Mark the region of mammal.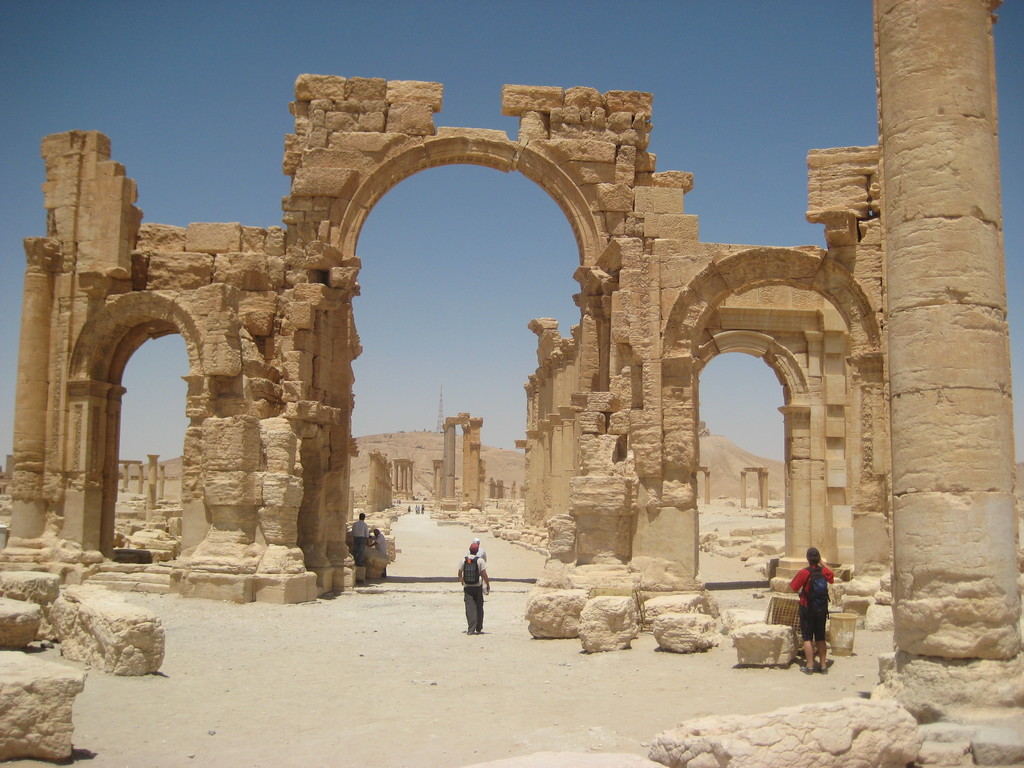
Region: crop(351, 513, 369, 566).
